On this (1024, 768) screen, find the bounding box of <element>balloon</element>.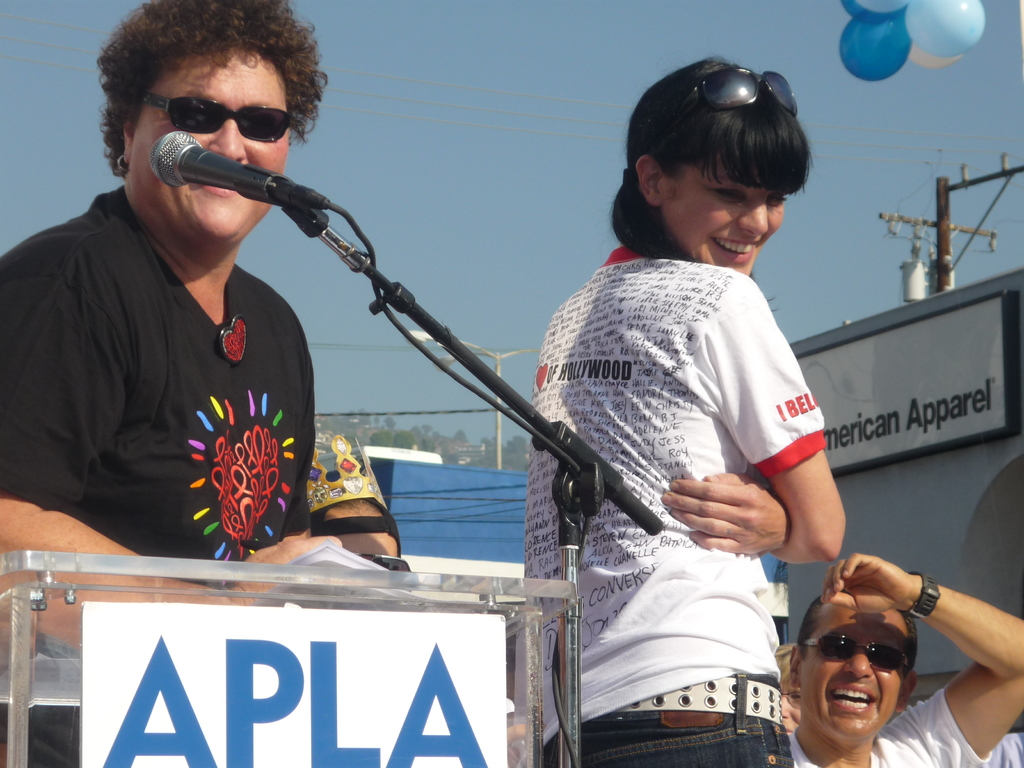
Bounding box: [837, 12, 916, 82].
